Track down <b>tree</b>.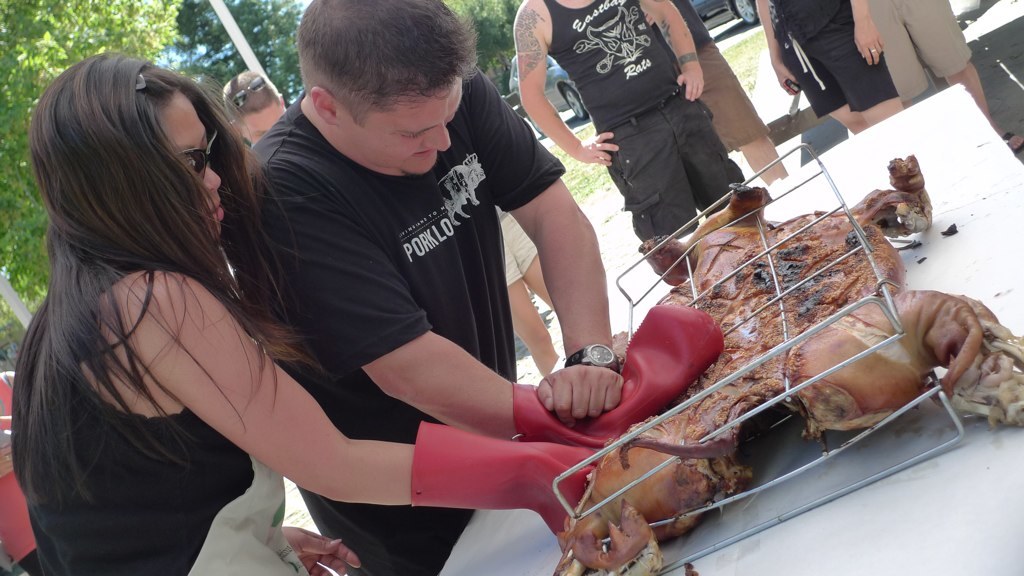
Tracked to x1=161 y1=0 x2=299 y2=106.
